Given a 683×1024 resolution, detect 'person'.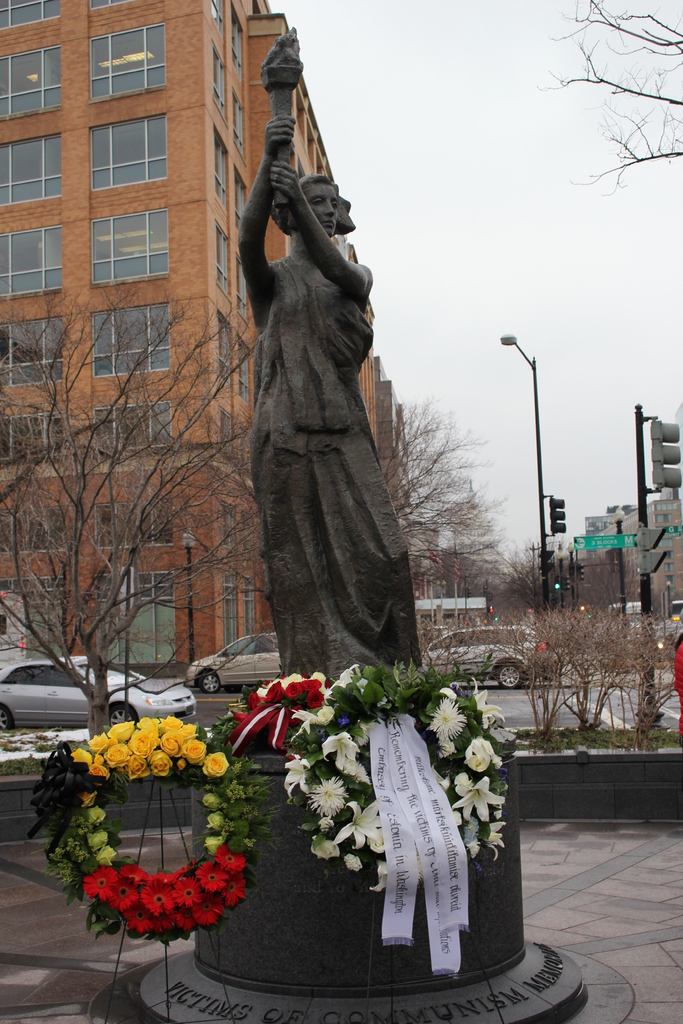
227 53 413 727.
